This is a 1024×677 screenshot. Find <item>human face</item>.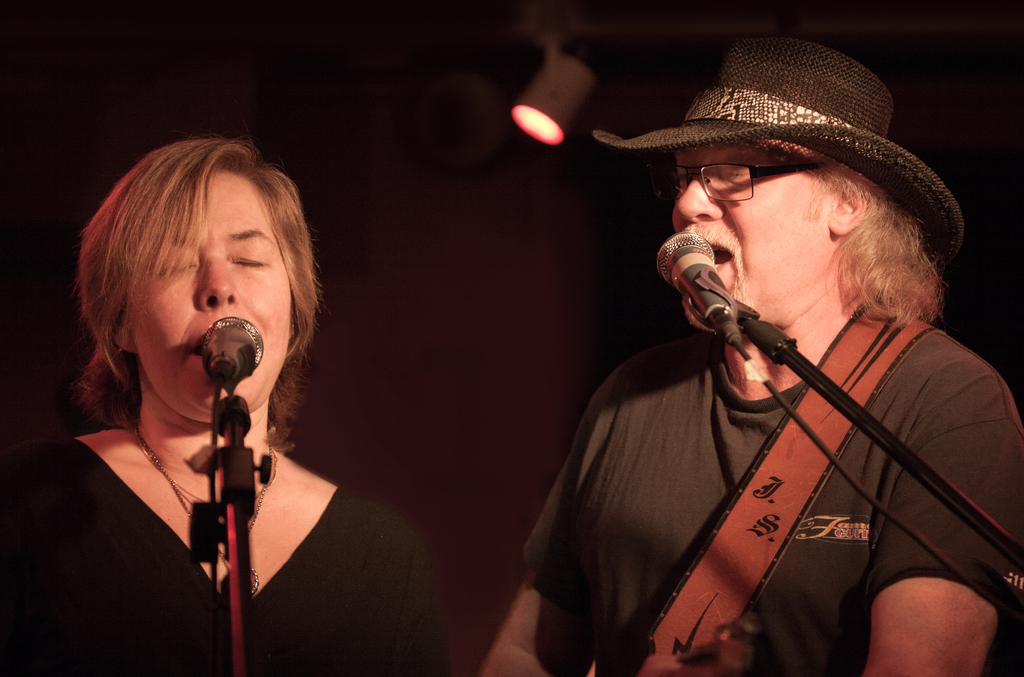
Bounding box: bbox=[671, 136, 828, 336].
